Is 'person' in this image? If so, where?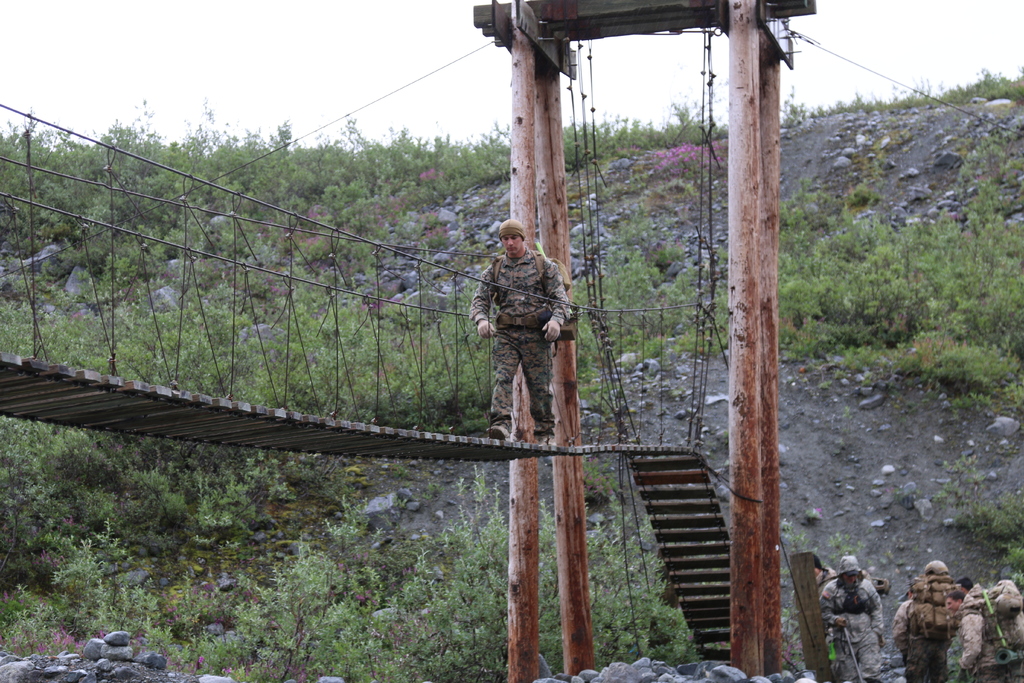
Yes, at x1=894, y1=557, x2=963, y2=682.
